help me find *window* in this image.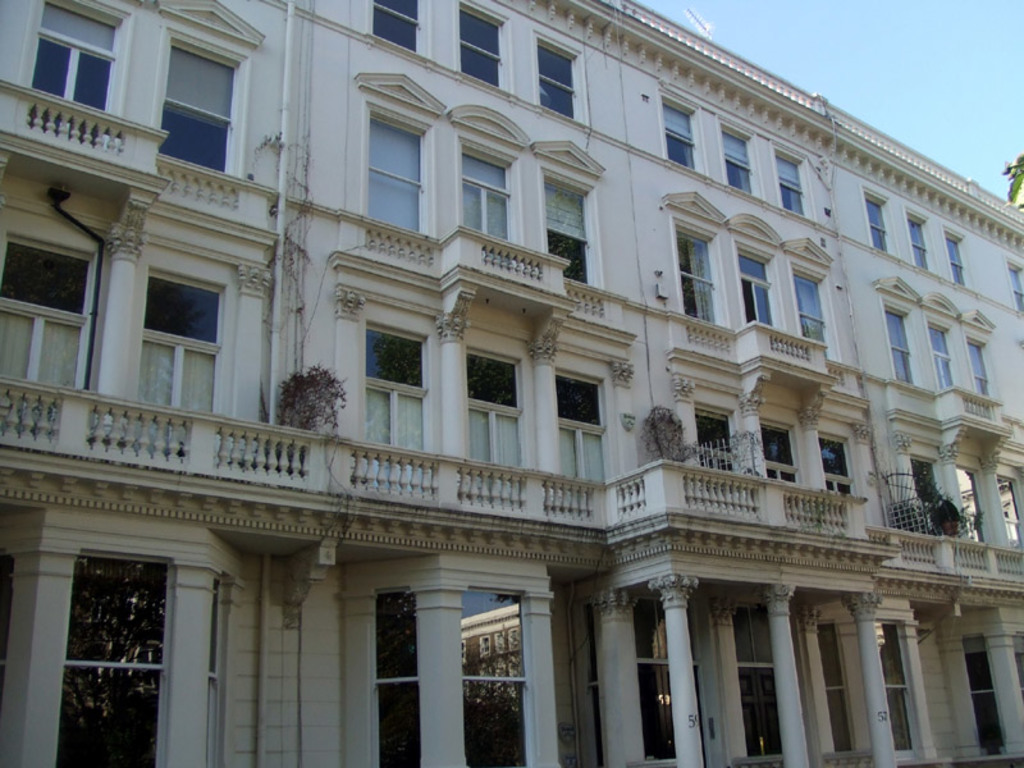
Found it: [x1=463, y1=360, x2=524, y2=503].
